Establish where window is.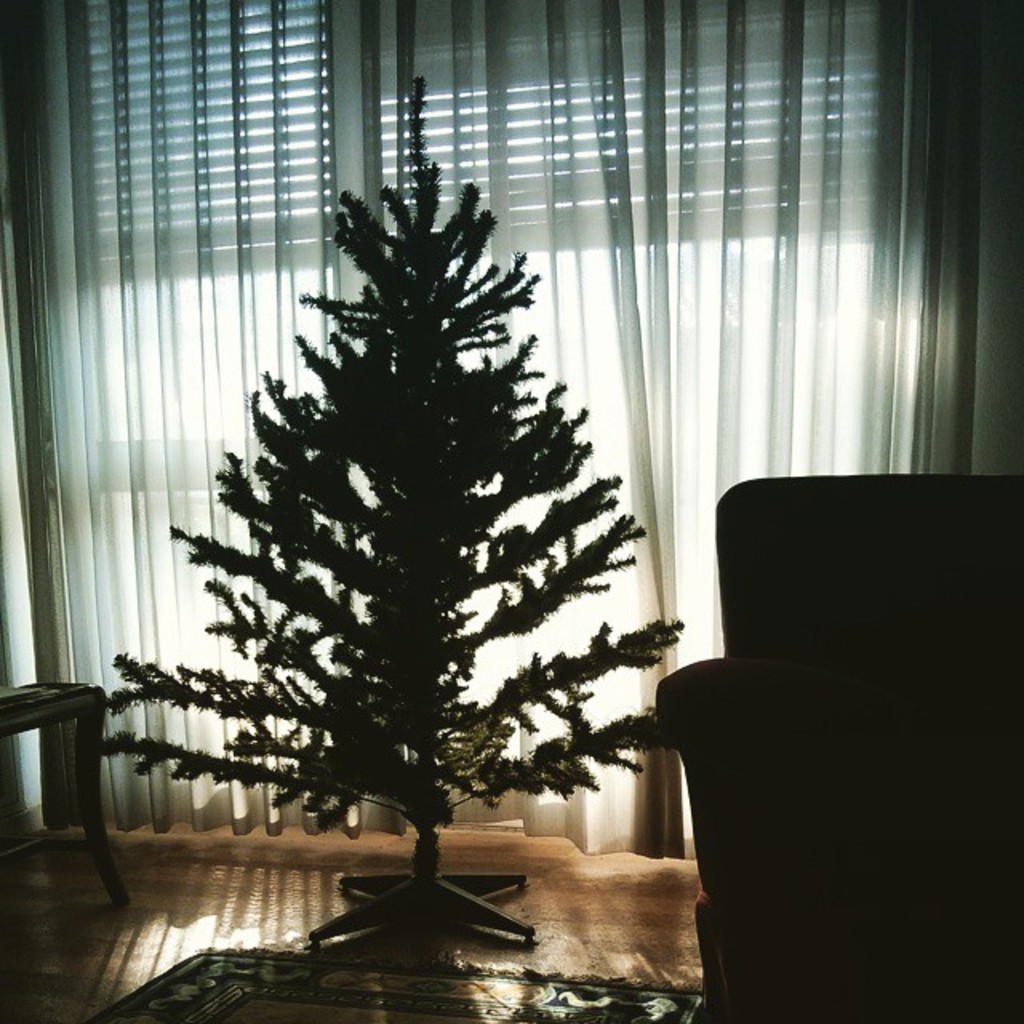
Established at (x1=38, y1=0, x2=922, y2=838).
